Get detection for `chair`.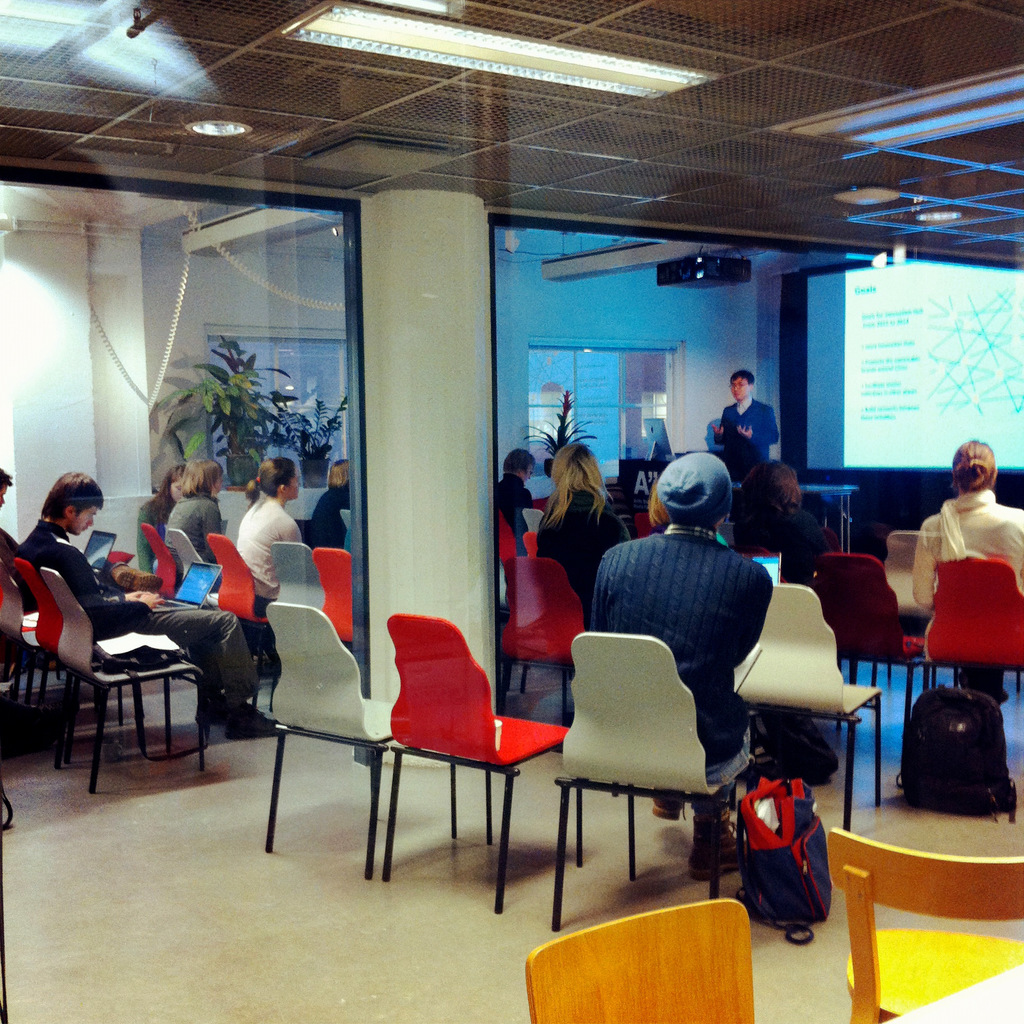
Detection: detection(367, 603, 572, 918).
